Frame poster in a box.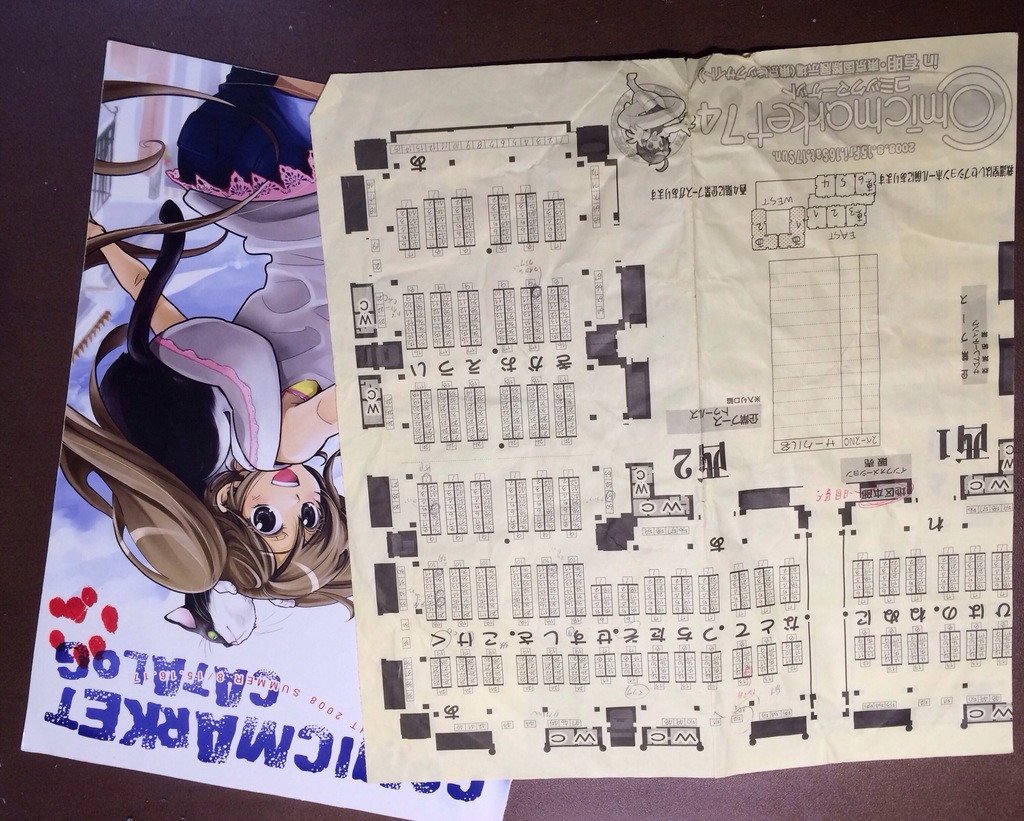
310/29/1018/786.
